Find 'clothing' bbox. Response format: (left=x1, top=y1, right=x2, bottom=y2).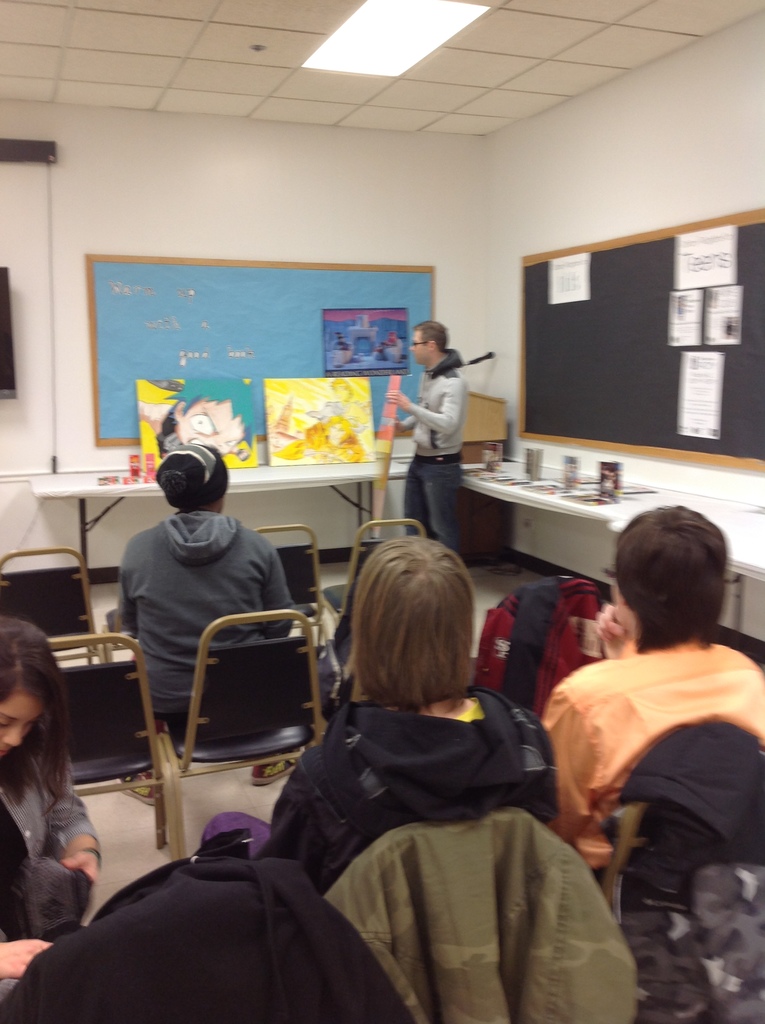
(left=312, top=801, right=637, bottom=1023).
